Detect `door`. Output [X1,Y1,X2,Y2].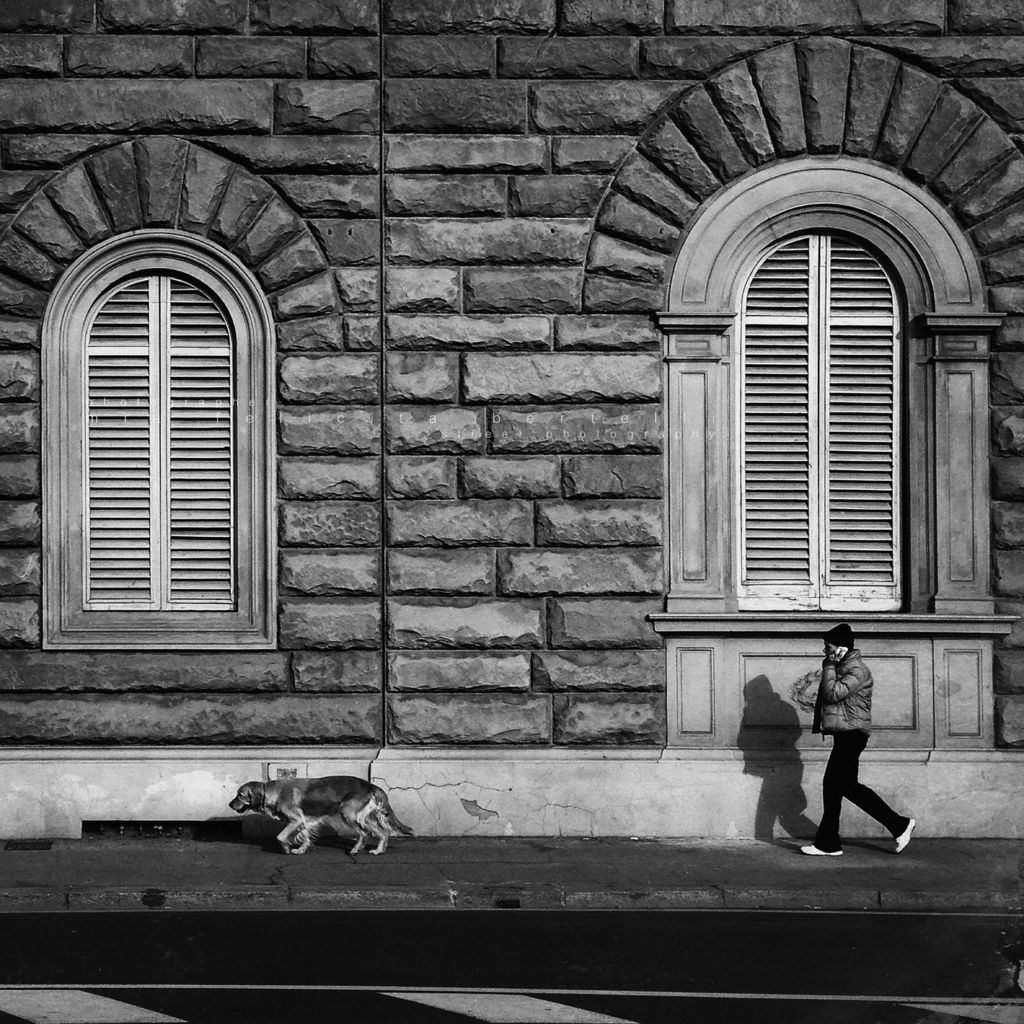
[46,257,266,703].
